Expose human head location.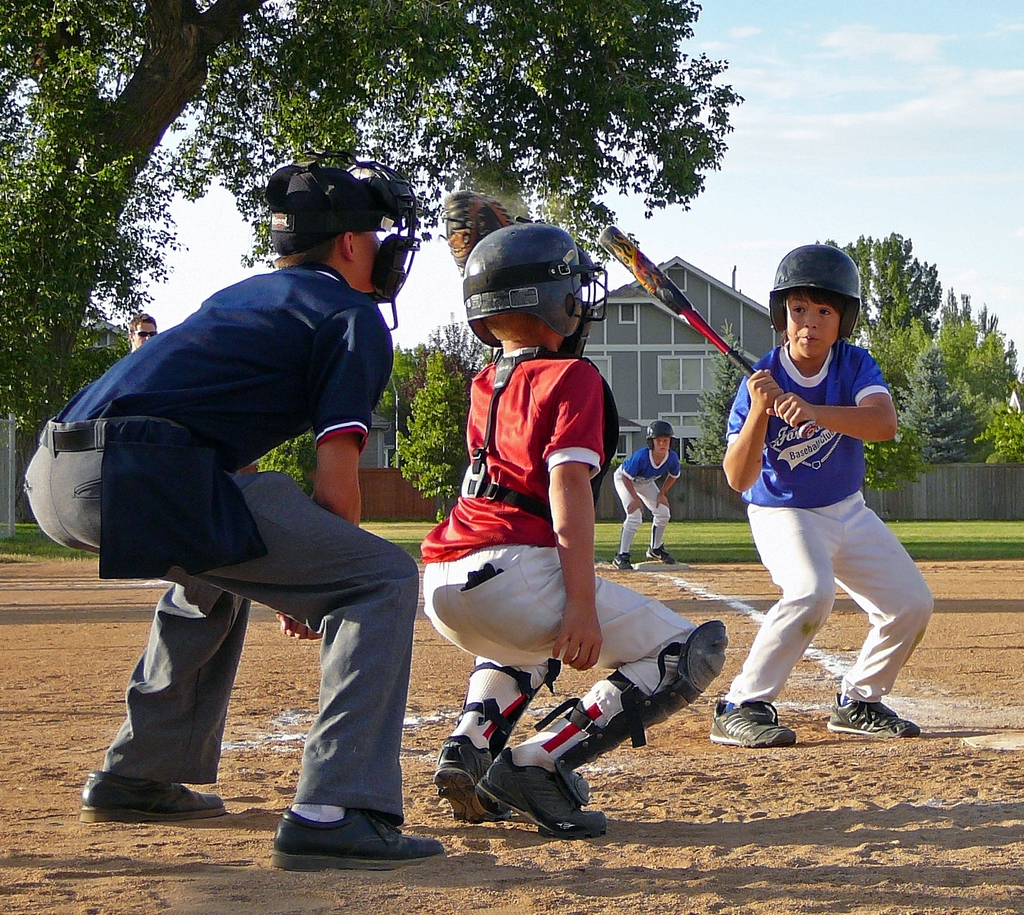
Exposed at bbox(262, 152, 422, 328).
